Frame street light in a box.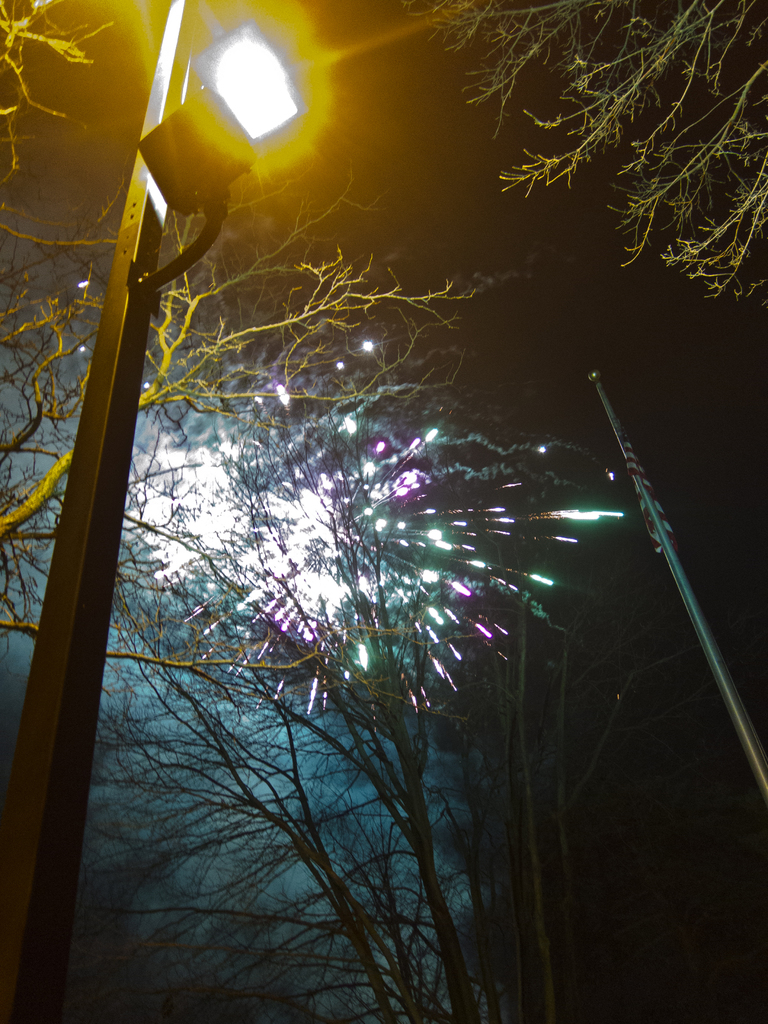
Rect(0, 0, 303, 1023).
